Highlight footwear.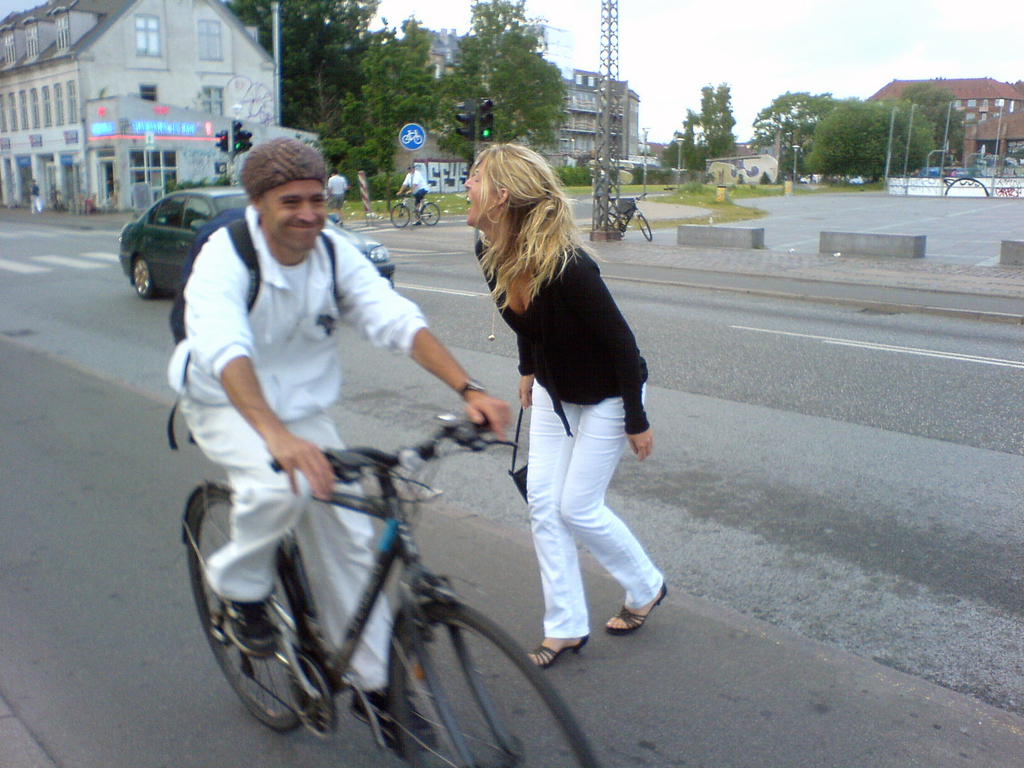
Highlighted region: locate(607, 580, 668, 635).
